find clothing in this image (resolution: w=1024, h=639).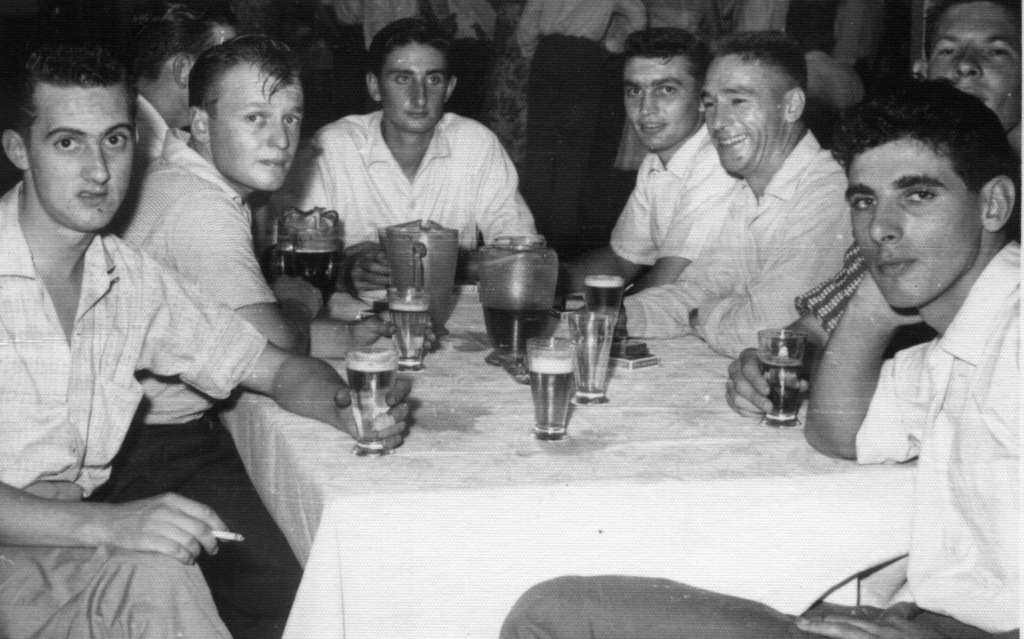
605,128,739,272.
